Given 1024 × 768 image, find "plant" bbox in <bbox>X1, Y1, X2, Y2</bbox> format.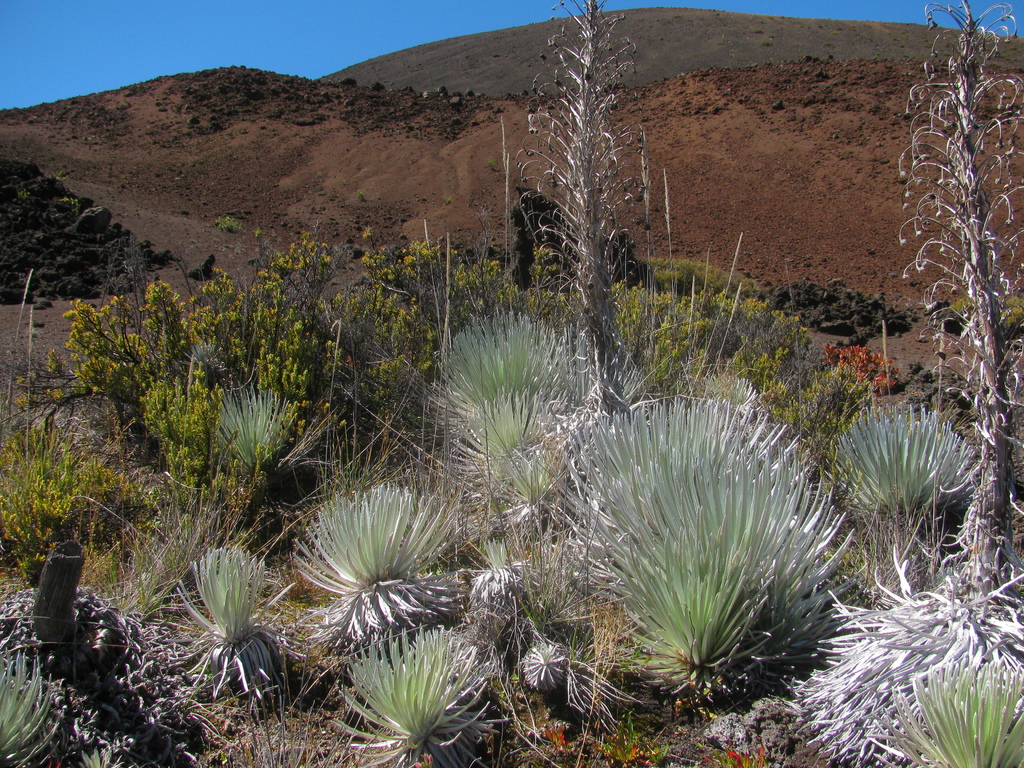
<bbox>178, 532, 337, 709</bbox>.
